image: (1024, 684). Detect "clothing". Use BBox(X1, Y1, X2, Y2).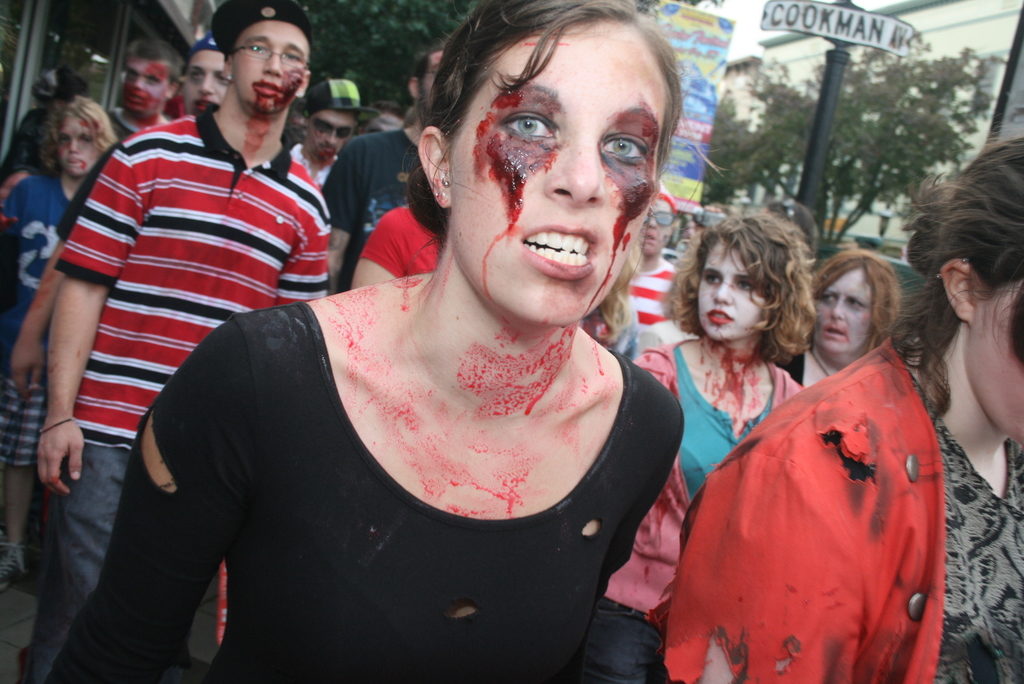
BBox(61, 149, 112, 258).
